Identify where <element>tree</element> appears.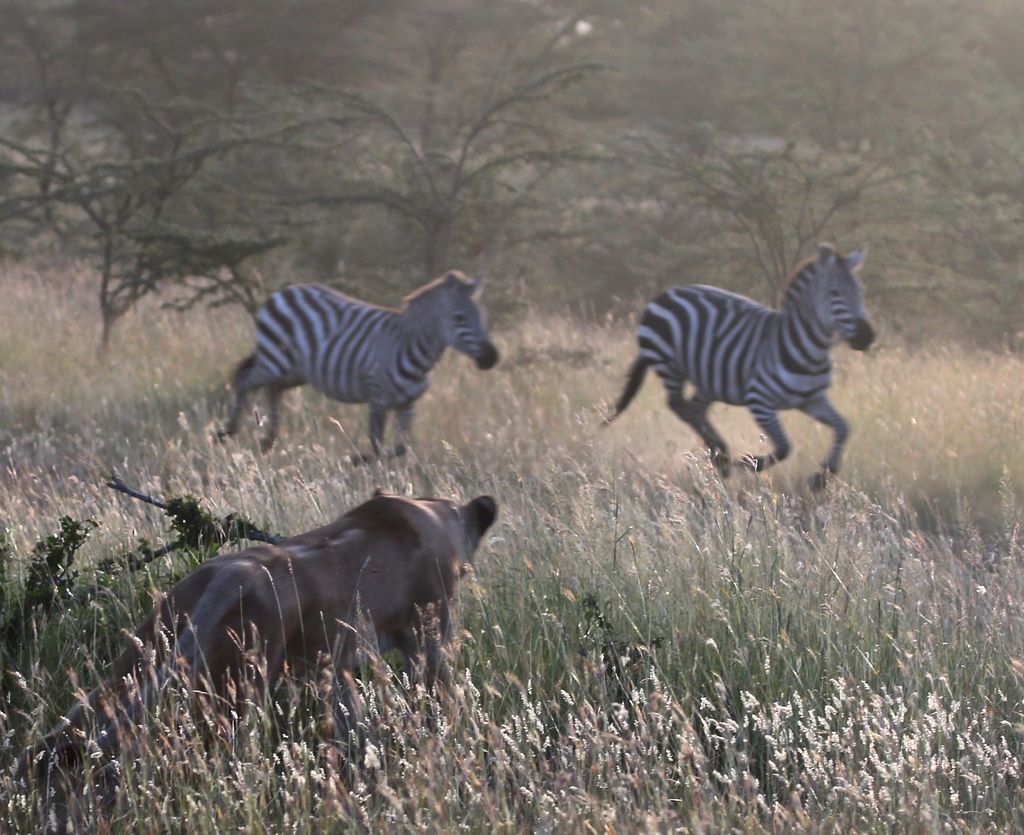
Appears at <box>300,12,636,339</box>.
